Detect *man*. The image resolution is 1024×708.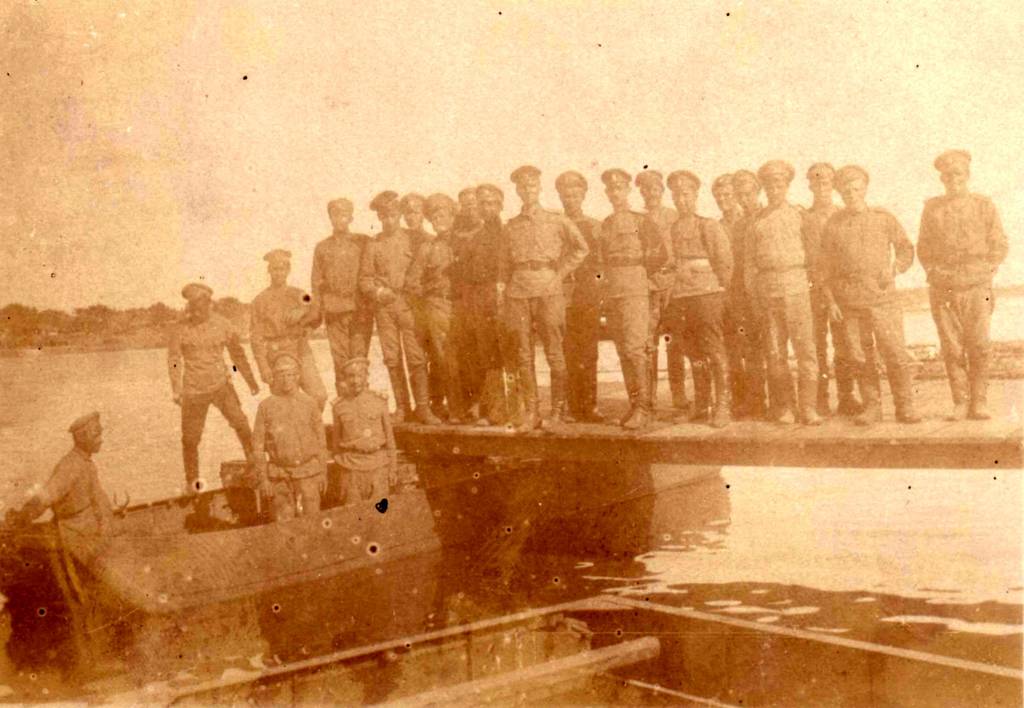
select_region(912, 135, 1010, 428).
